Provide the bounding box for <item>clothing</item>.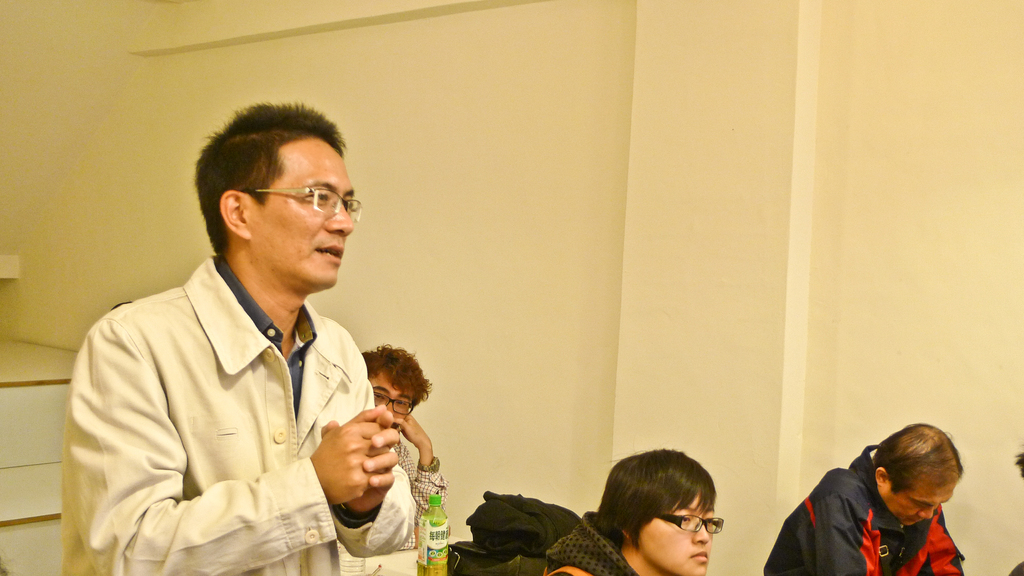
388,422,447,552.
